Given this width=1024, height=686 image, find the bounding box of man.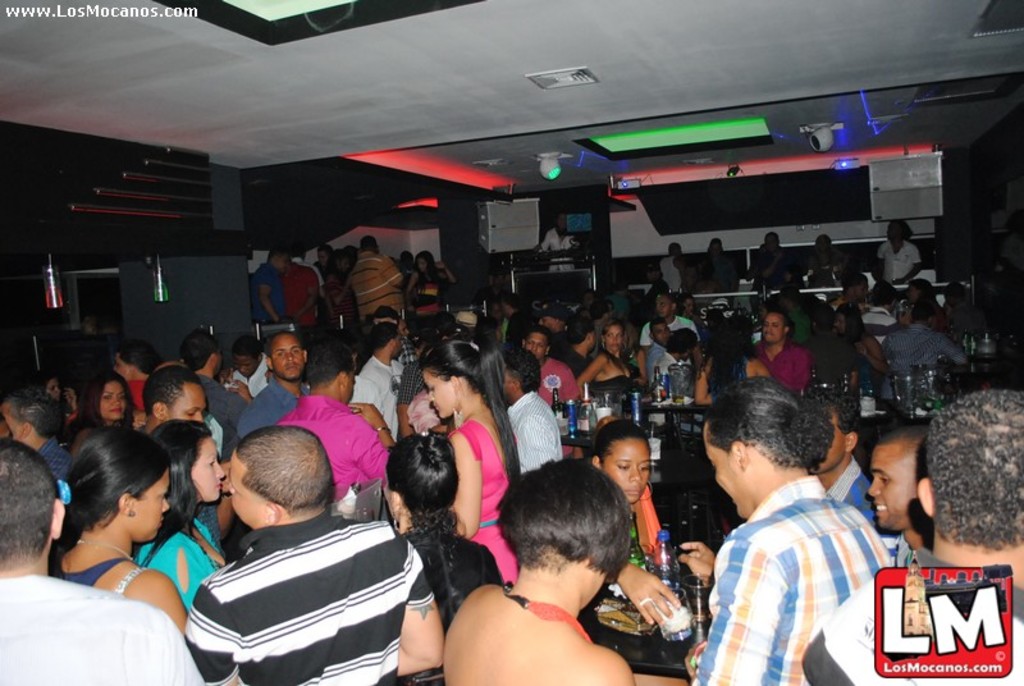
(873,215,931,288).
